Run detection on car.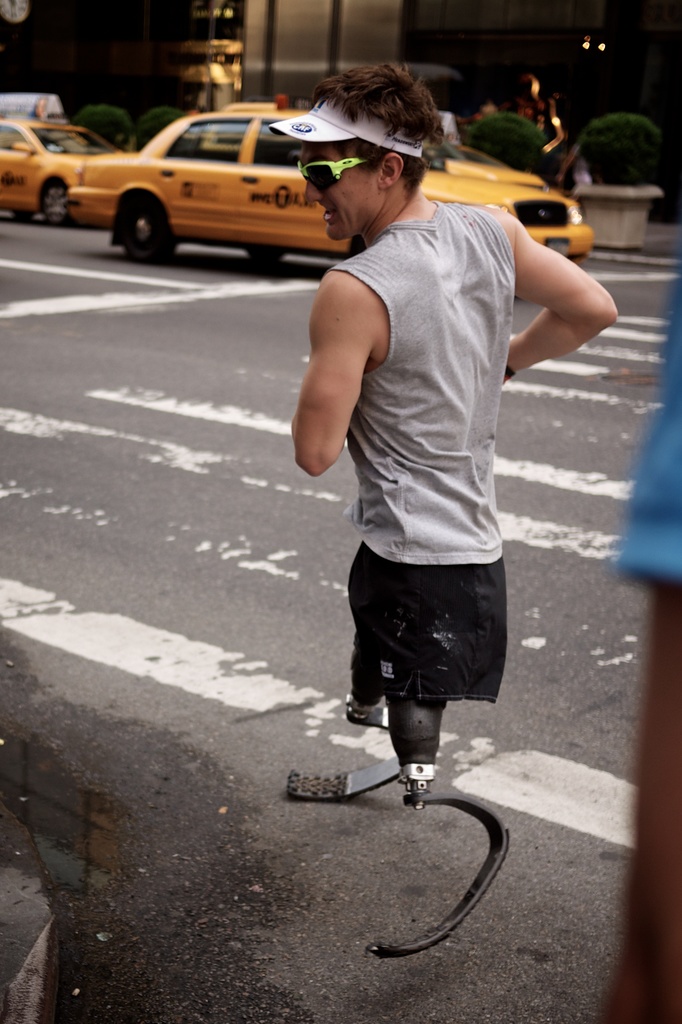
Result: l=69, t=108, r=594, b=269.
